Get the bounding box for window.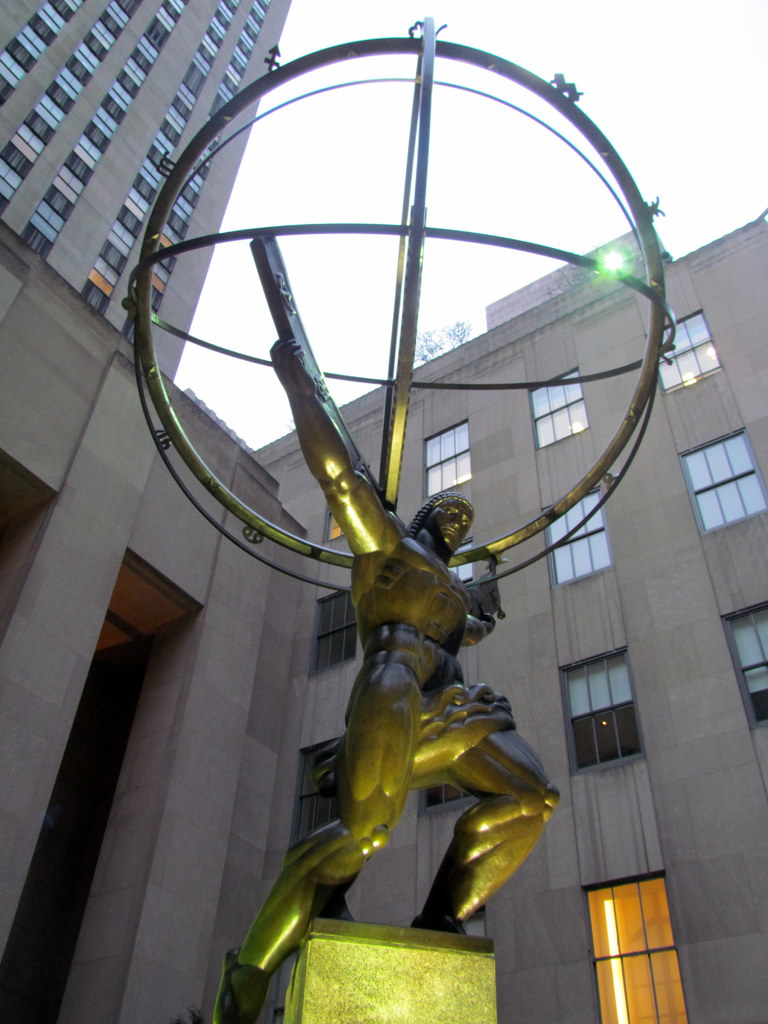
<box>535,477,619,593</box>.
